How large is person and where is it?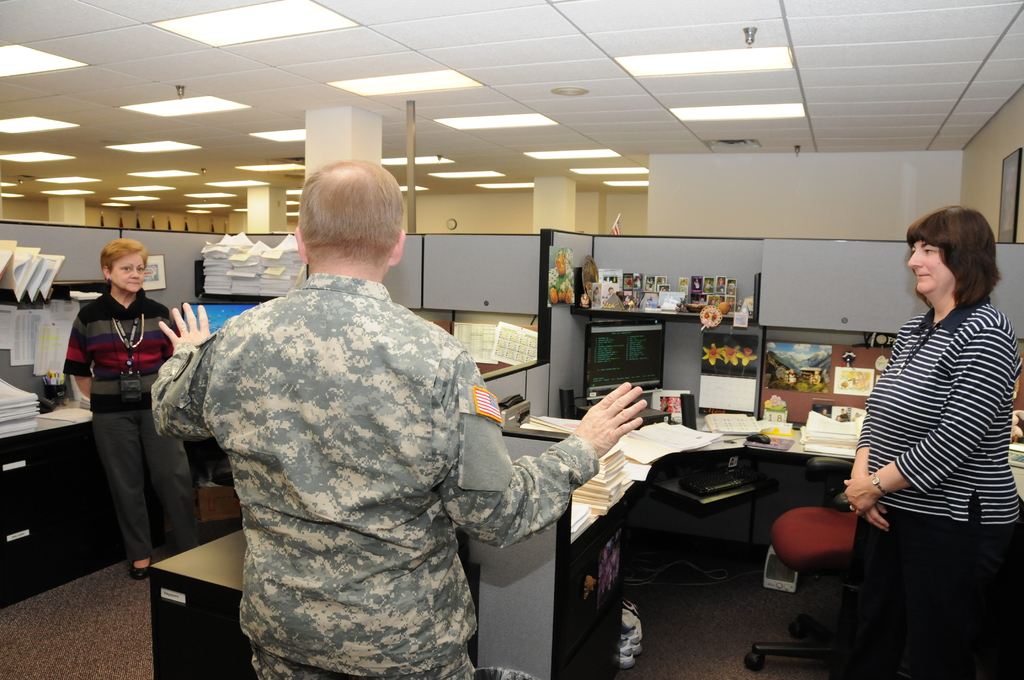
Bounding box: <box>648,279,653,290</box>.
